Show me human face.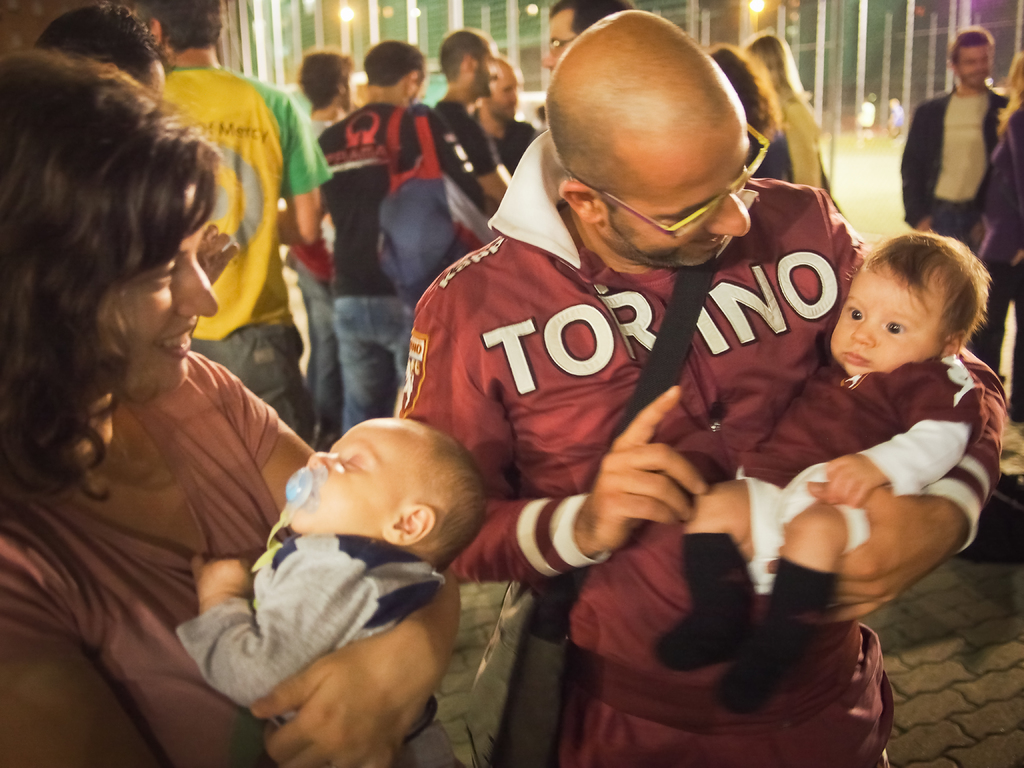
human face is here: bbox=[476, 43, 499, 101].
